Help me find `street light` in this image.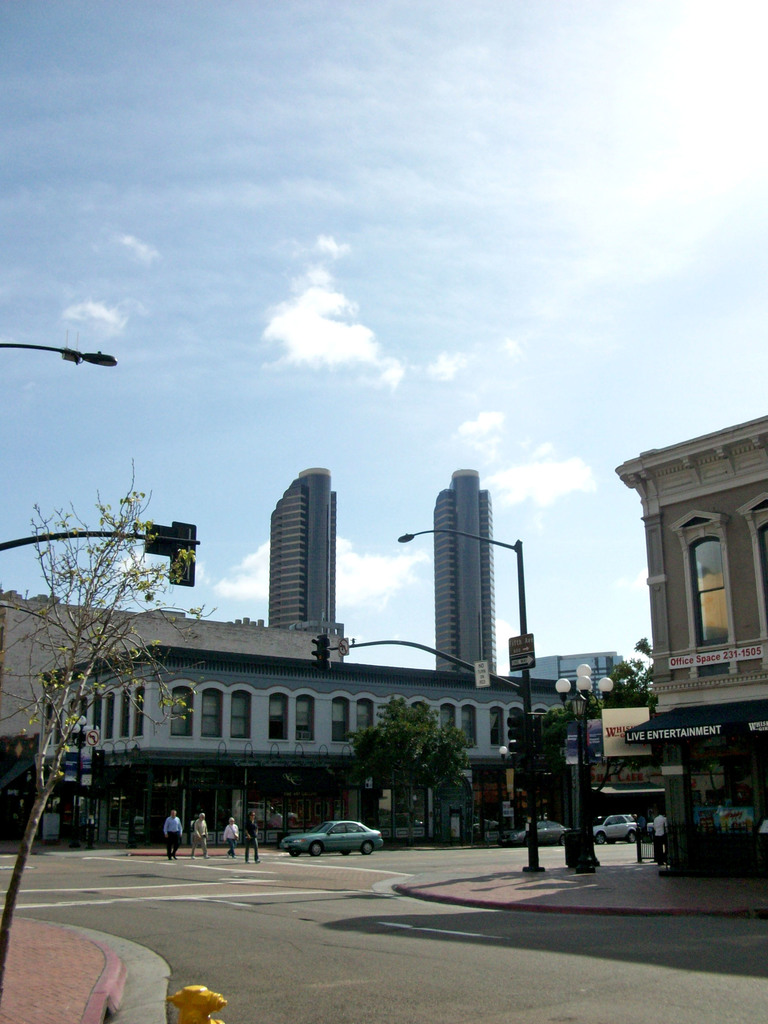
Found it: pyautogui.locateOnScreen(495, 737, 523, 824).
